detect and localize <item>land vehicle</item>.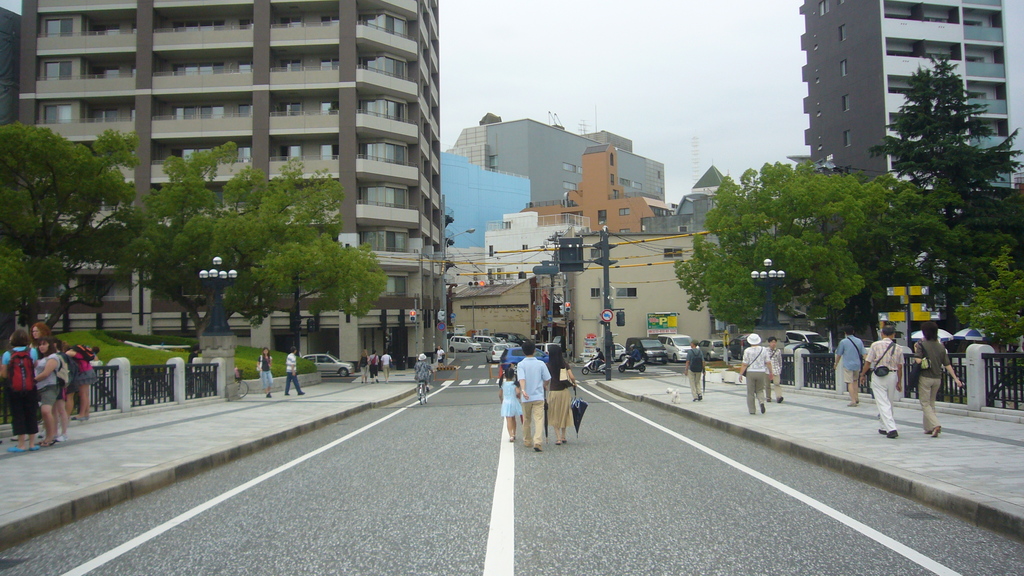
Localized at bbox(298, 352, 358, 377).
